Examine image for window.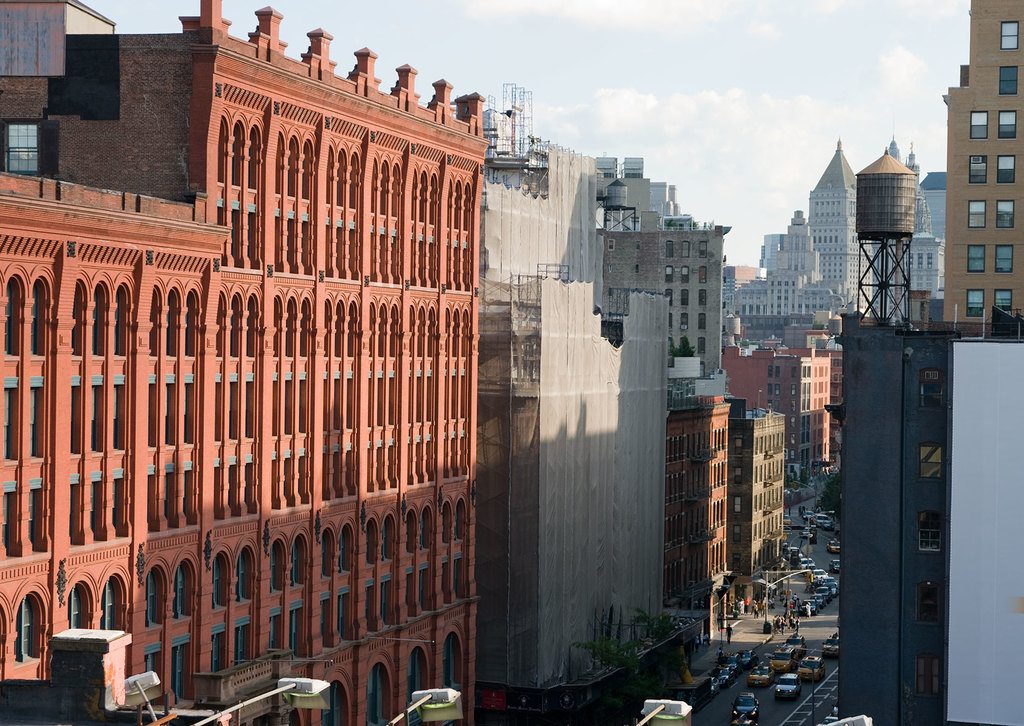
Examination result: BBox(273, 213, 311, 275).
